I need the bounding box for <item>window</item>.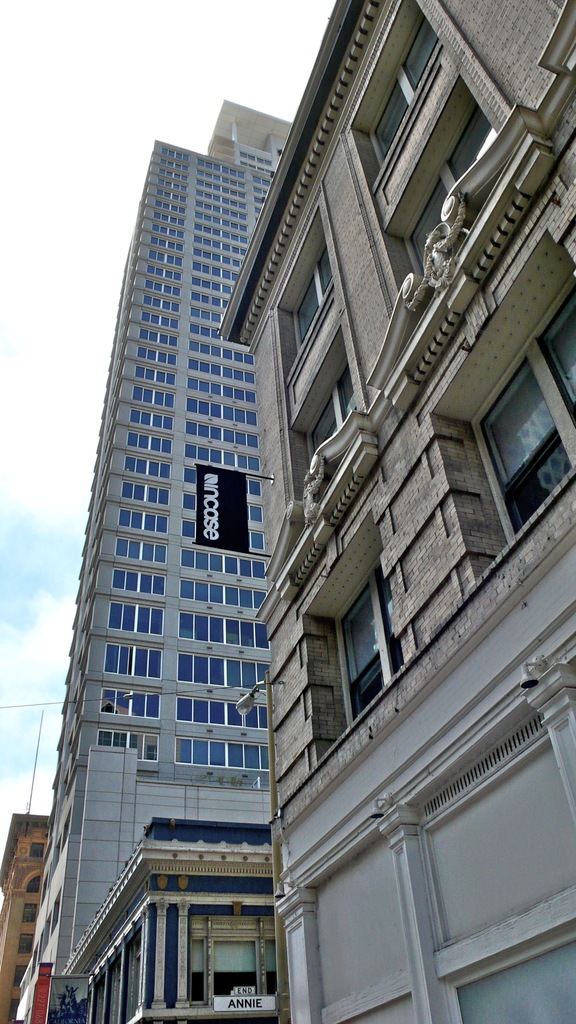
Here it is: 366 22 452 168.
